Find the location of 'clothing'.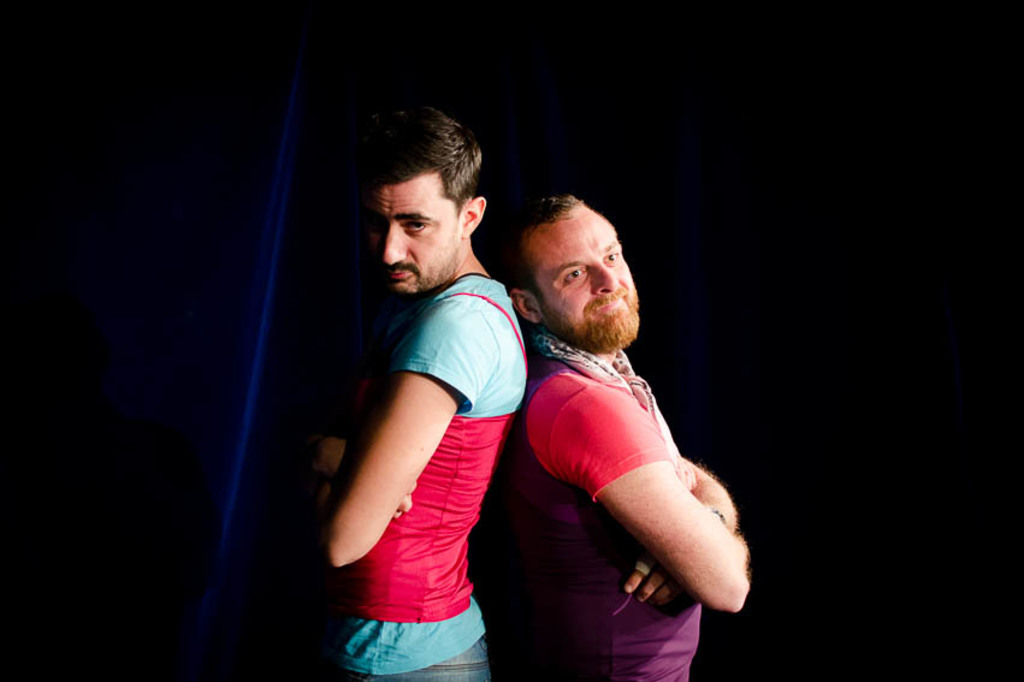
Location: 478 332 704 681.
